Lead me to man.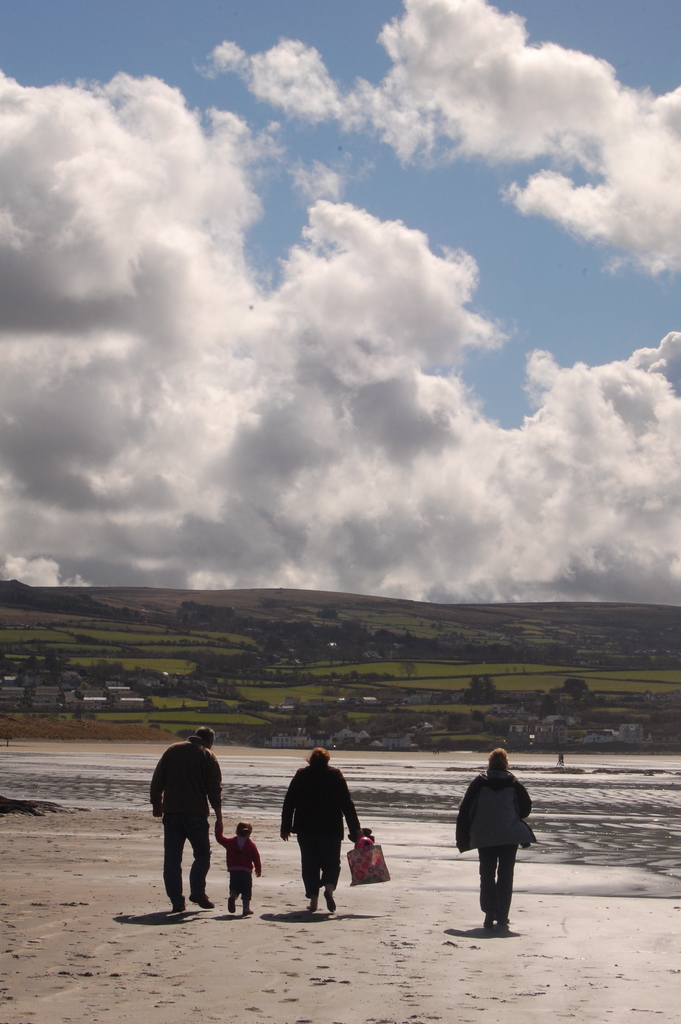
Lead to x1=147 y1=729 x2=226 y2=917.
